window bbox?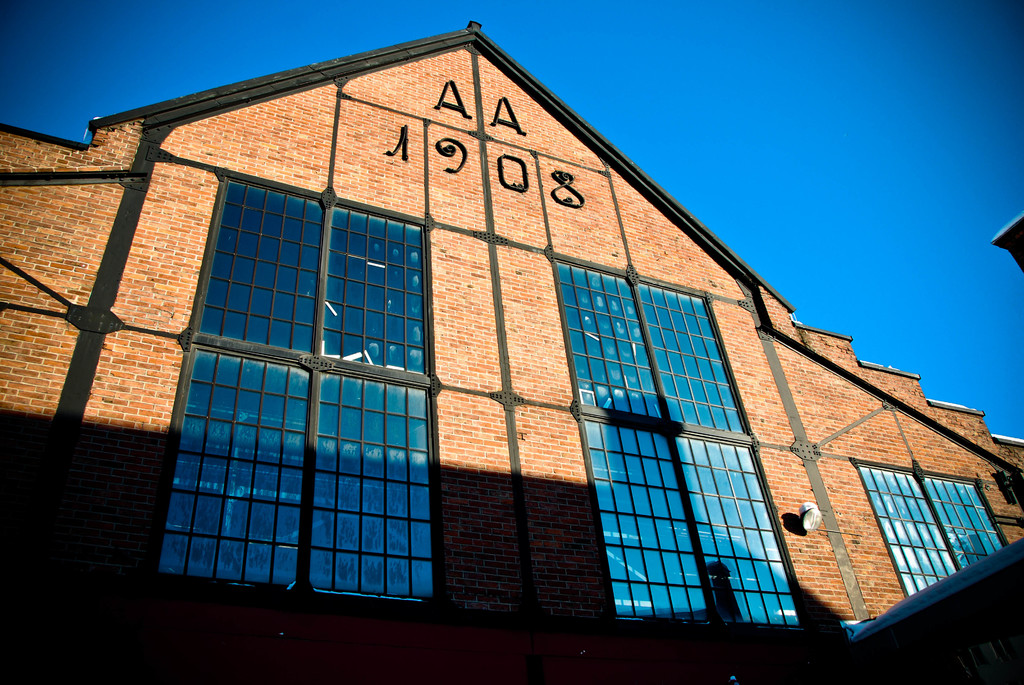
l=851, t=459, r=1012, b=607
